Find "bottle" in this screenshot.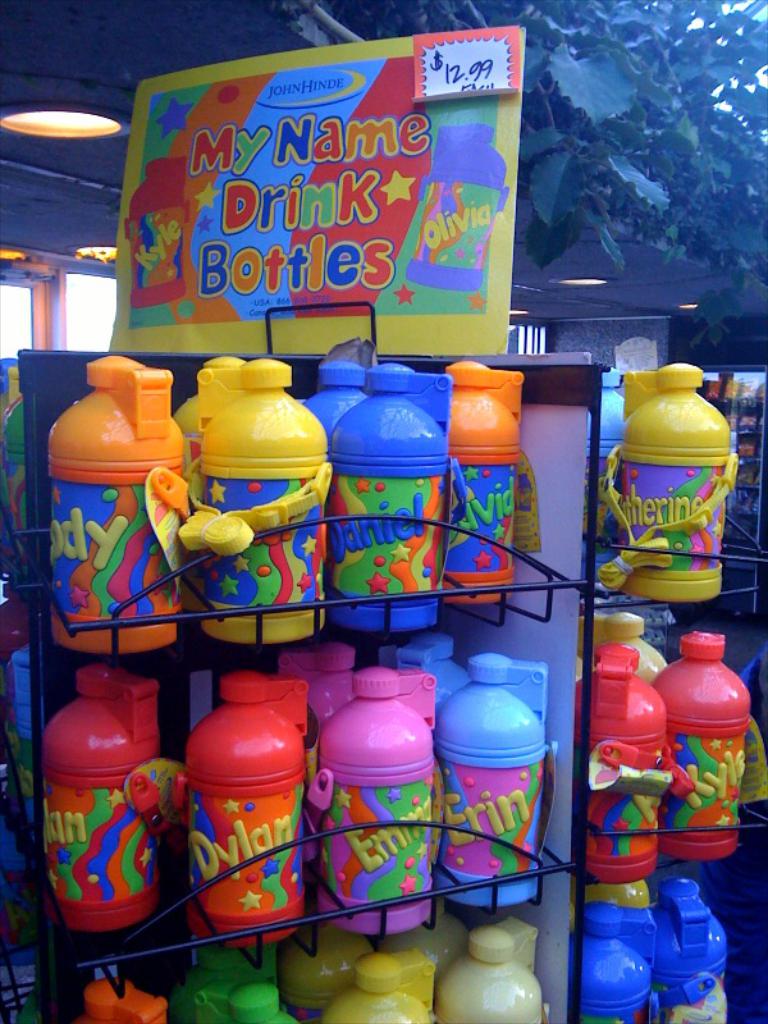
The bounding box for "bottle" is <region>580, 878, 650, 959</region>.
